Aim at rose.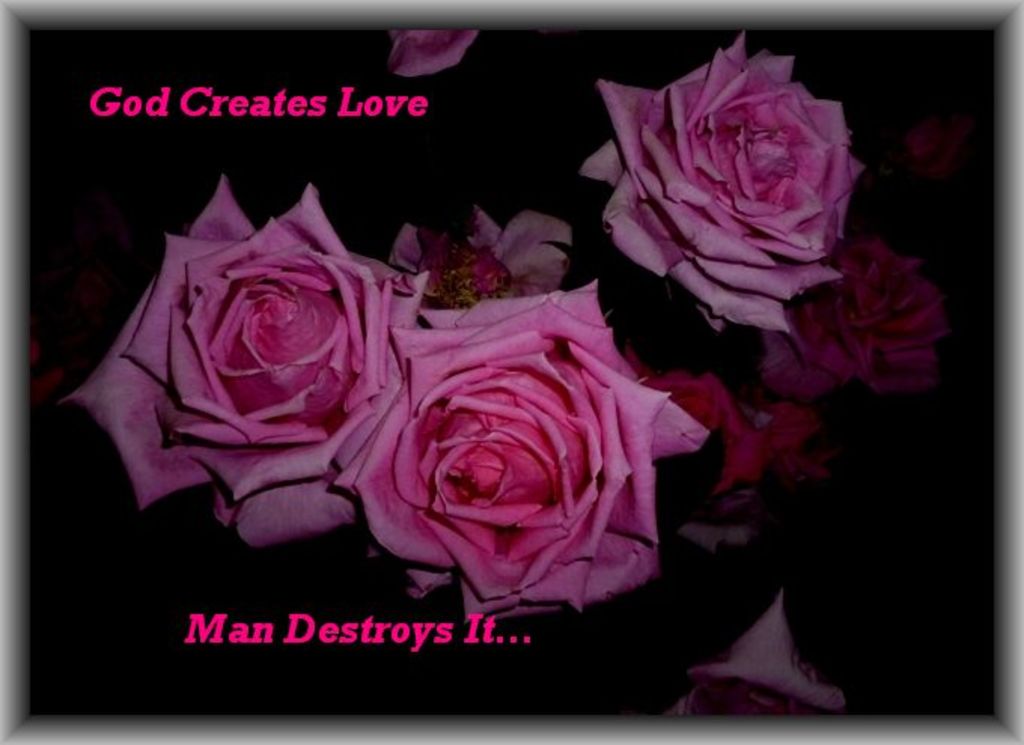
Aimed at detection(666, 587, 843, 722).
